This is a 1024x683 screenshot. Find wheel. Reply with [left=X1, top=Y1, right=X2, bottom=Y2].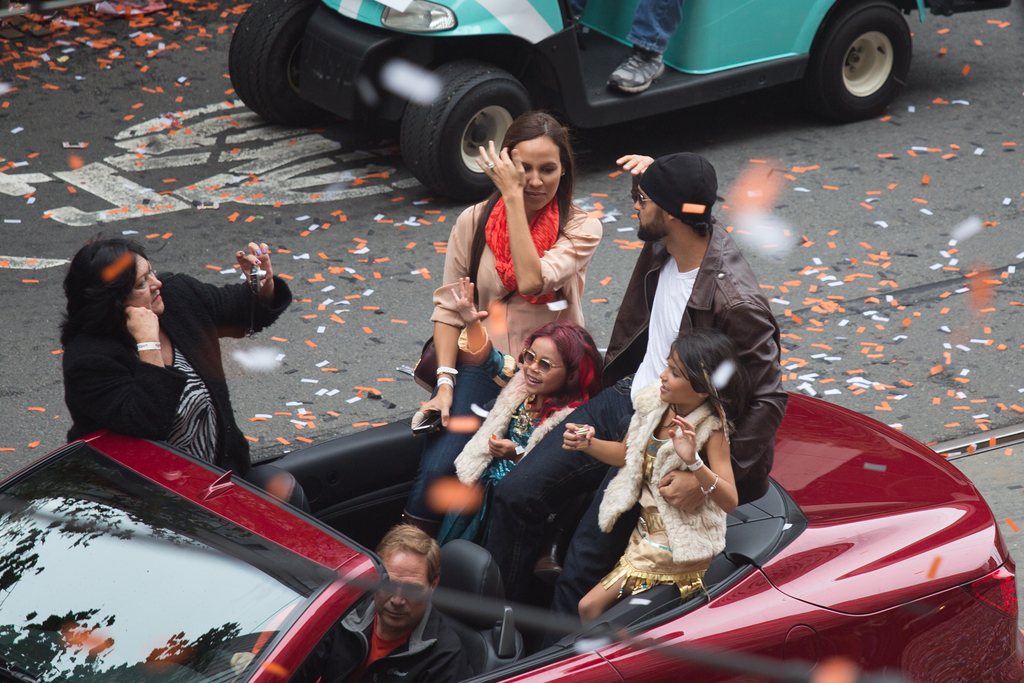
[left=400, top=60, right=532, bottom=200].
